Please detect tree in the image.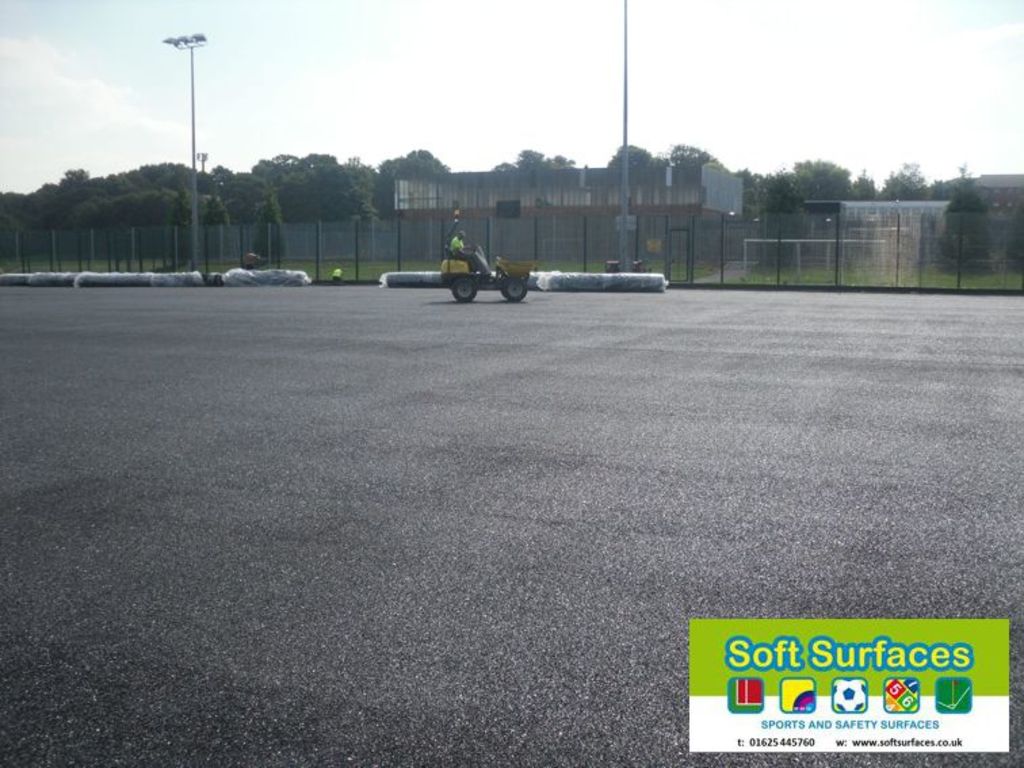
[x1=339, y1=163, x2=378, y2=210].
